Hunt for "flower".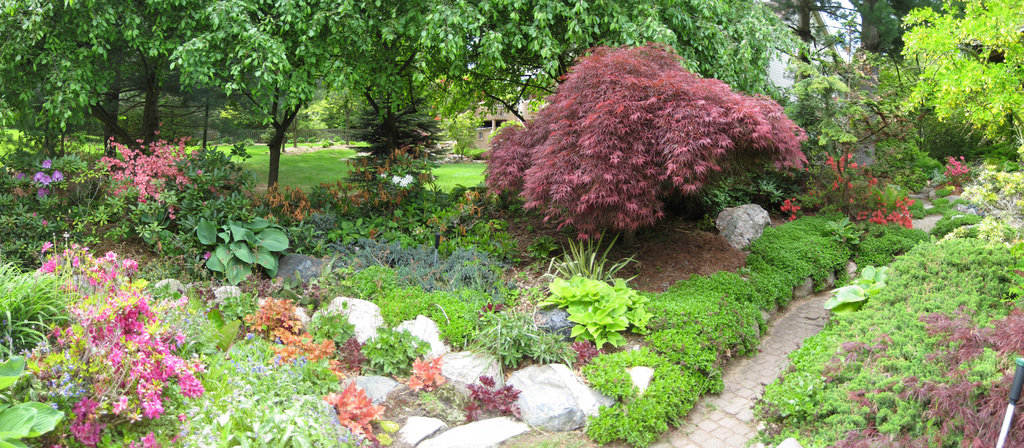
Hunted down at select_region(323, 382, 395, 447).
